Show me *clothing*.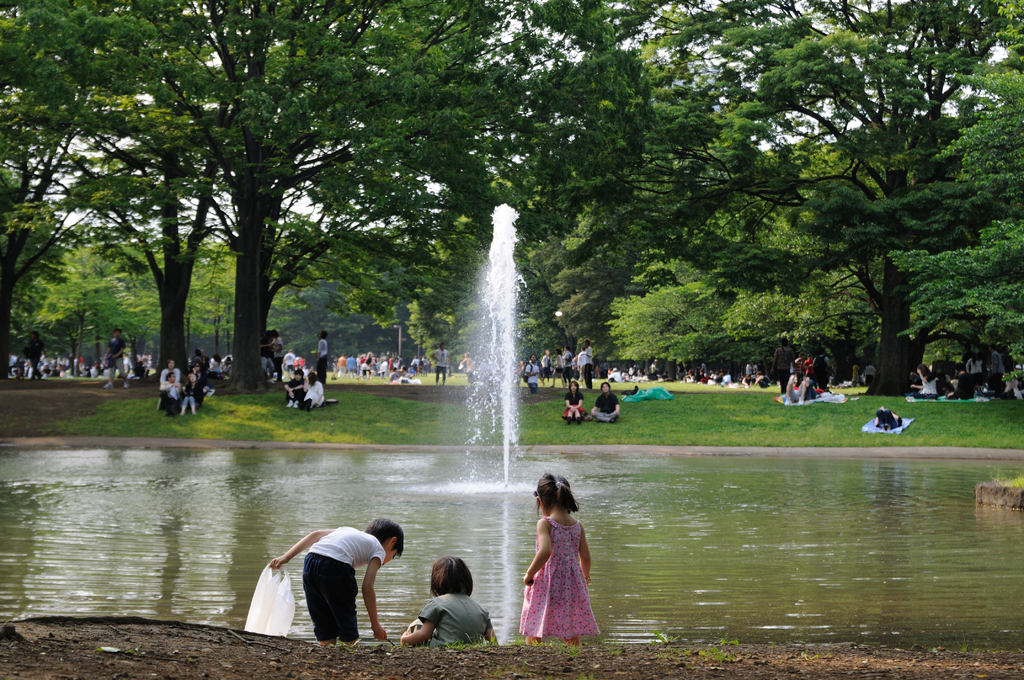
*clothing* is here: x1=540, y1=352, x2=552, y2=378.
